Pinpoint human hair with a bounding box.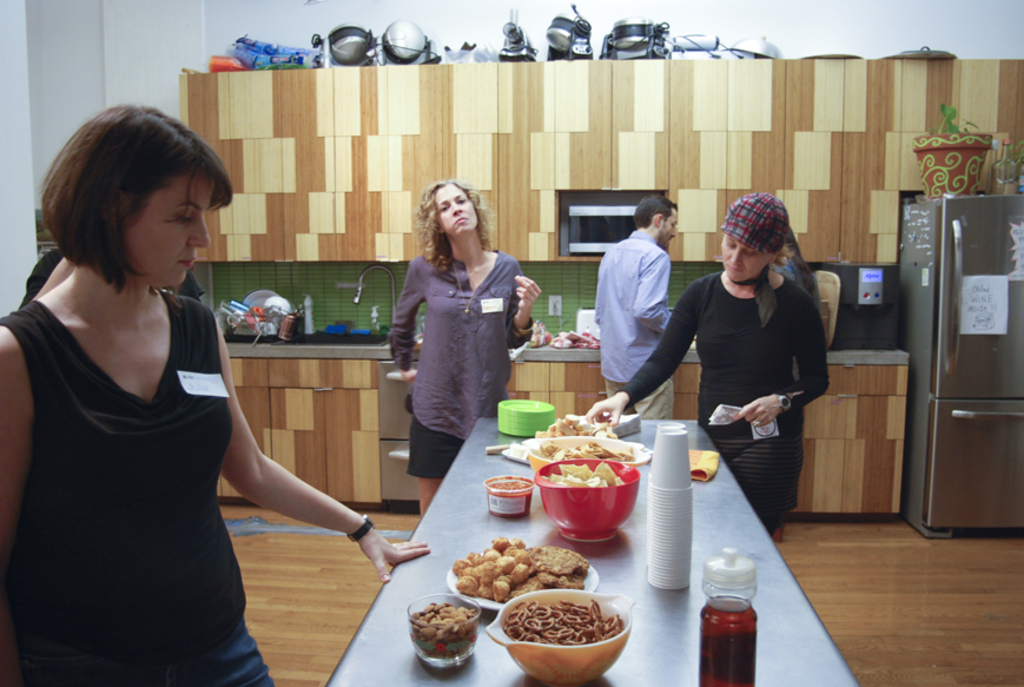
bbox(784, 223, 819, 303).
